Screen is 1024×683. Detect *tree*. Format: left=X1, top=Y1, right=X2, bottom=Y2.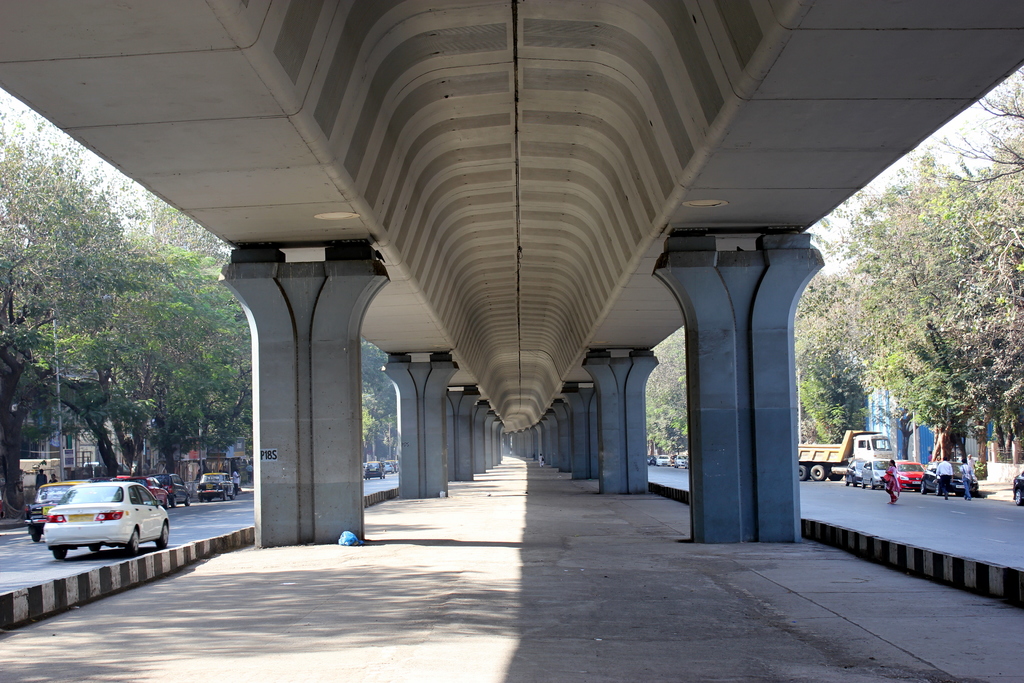
left=949, top=63, right=1023, bottom=231.
